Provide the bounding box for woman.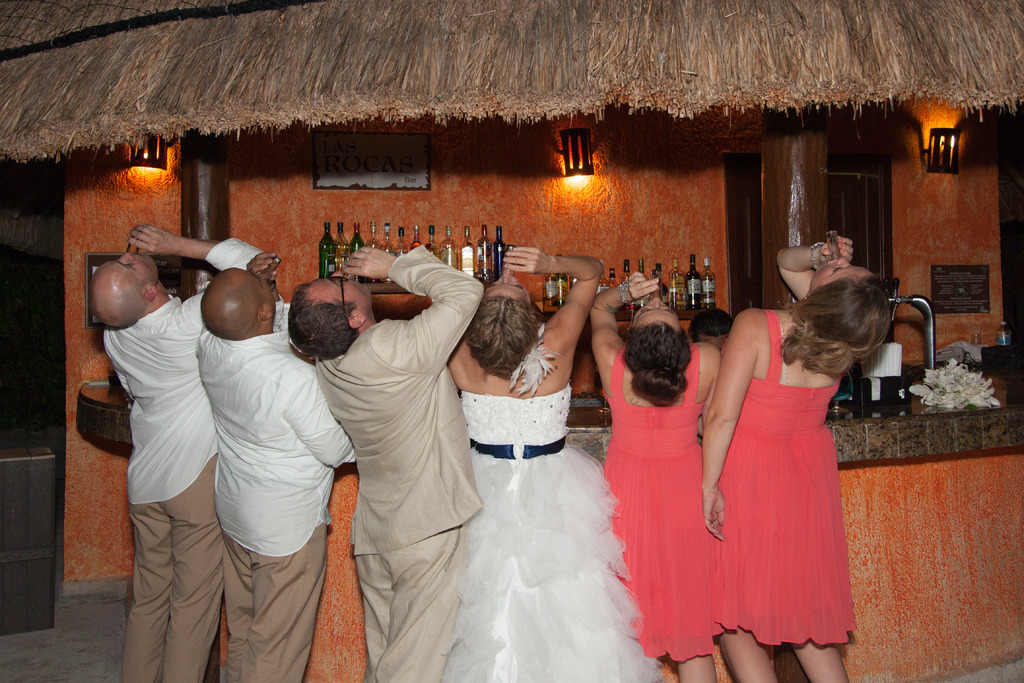
694,236,892,678.
